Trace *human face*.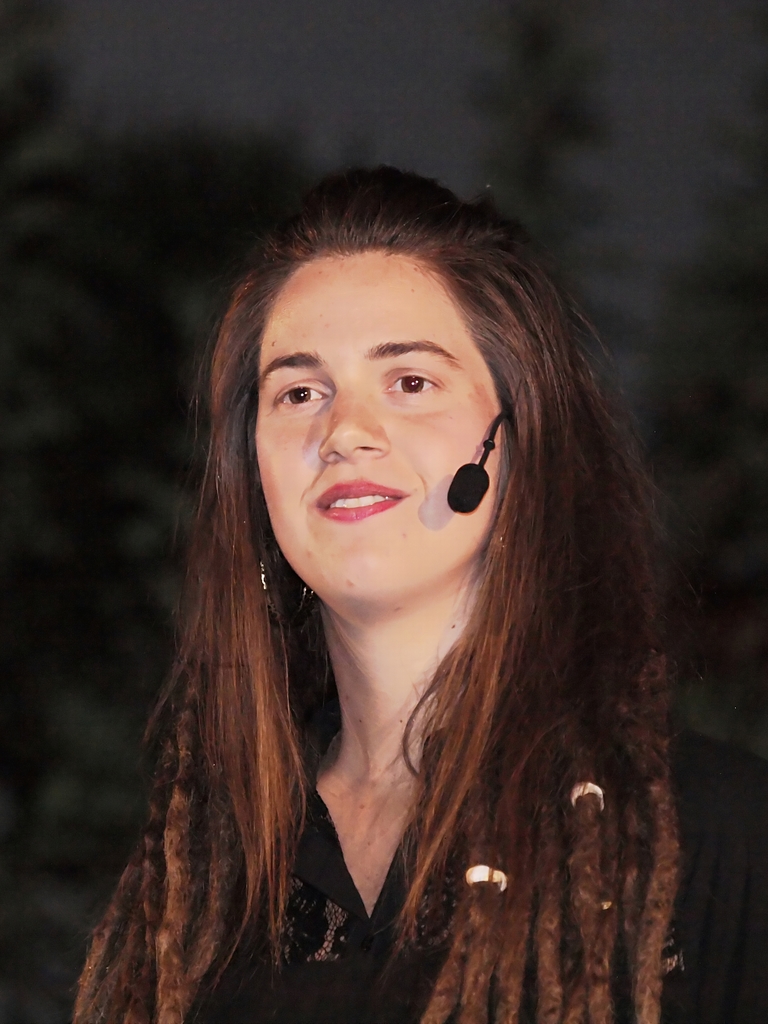
Traced to <box>259,258,500,606</box>.
